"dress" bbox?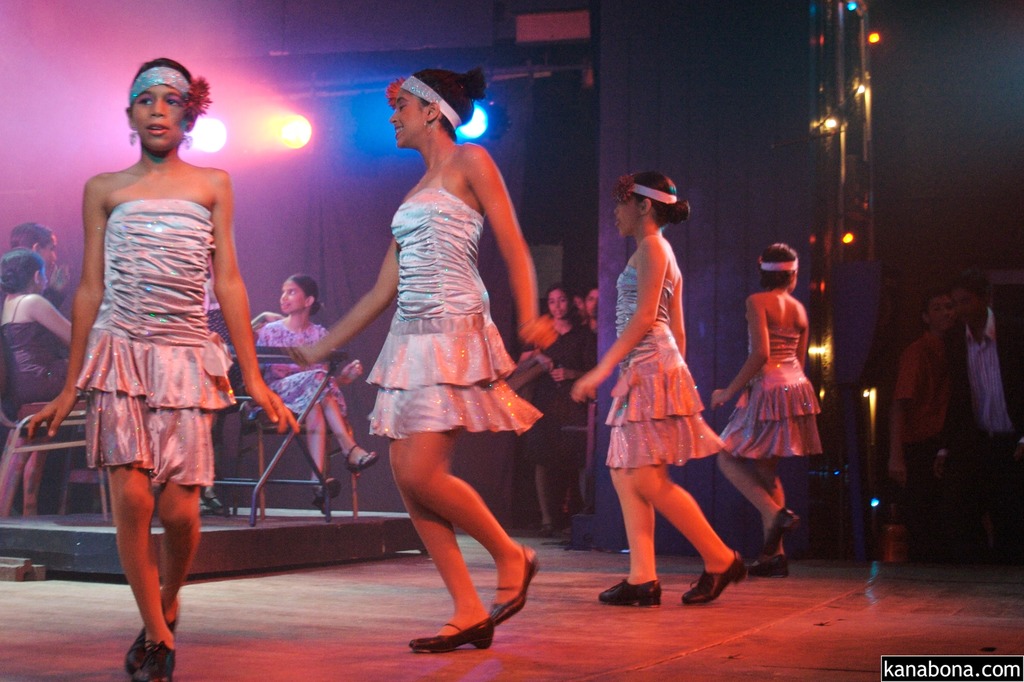
pyautogui.locateOnScreen(720, 317, 821, 457)
